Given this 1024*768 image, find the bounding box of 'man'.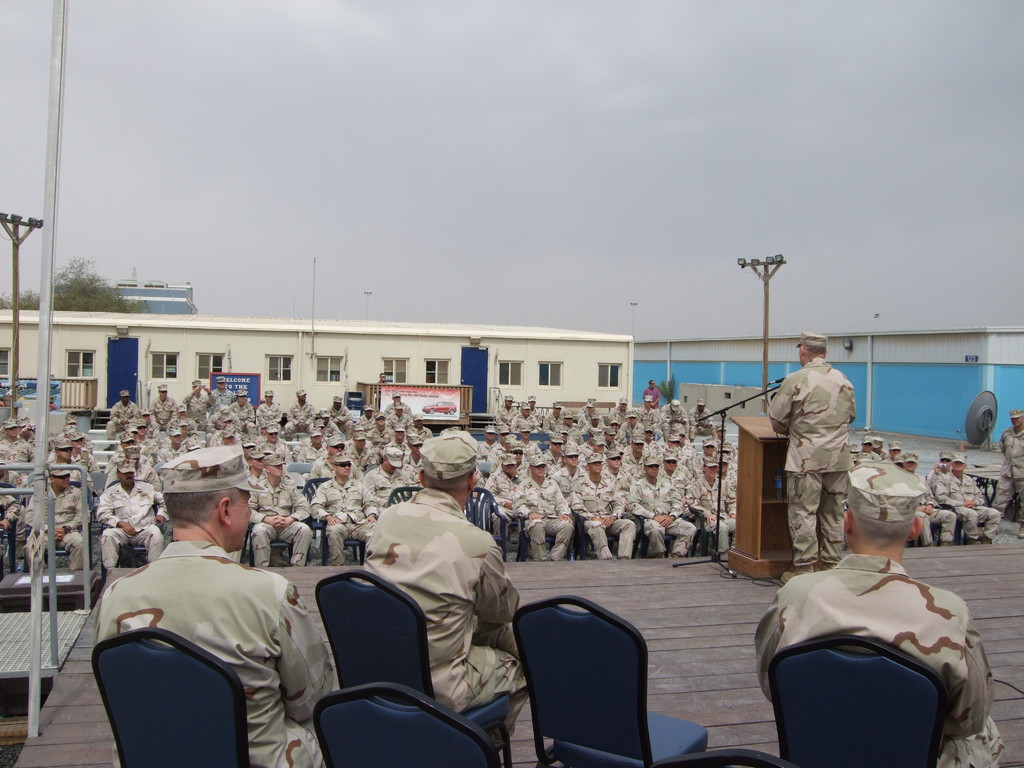
639:380:660:408.
